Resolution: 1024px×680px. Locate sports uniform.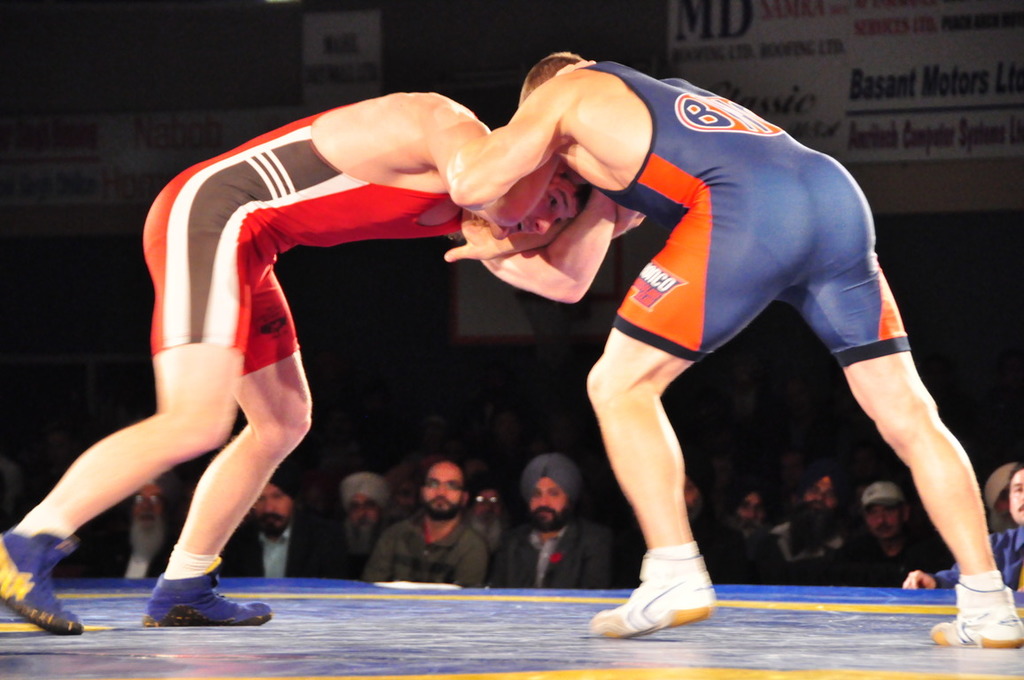
[145, 111, 472, 375].
